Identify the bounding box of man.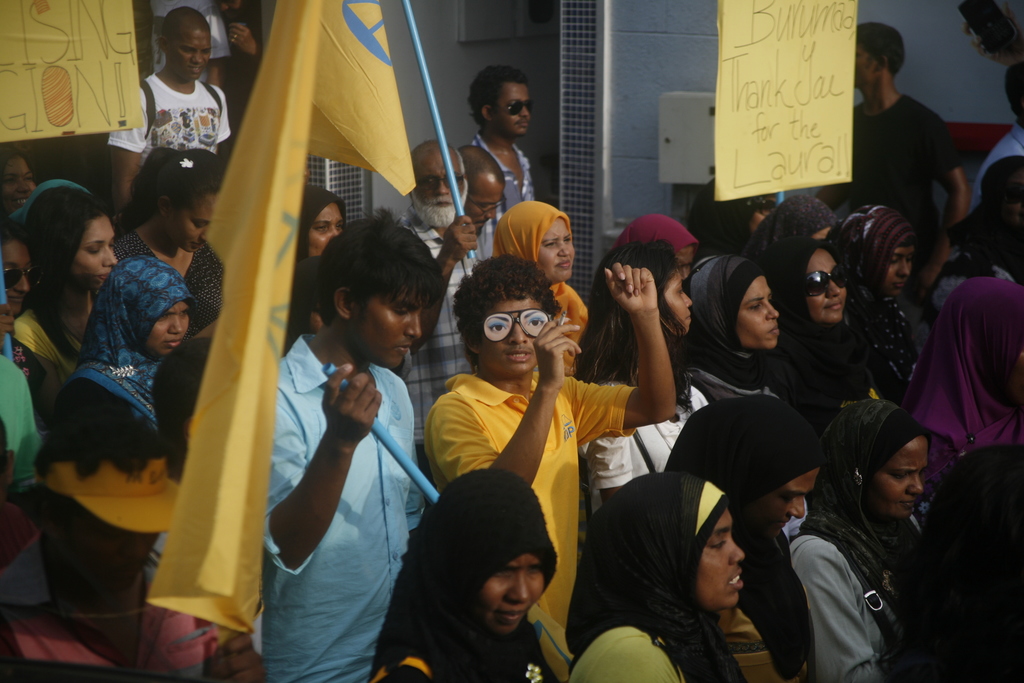
[467, 64, 540, 256].
